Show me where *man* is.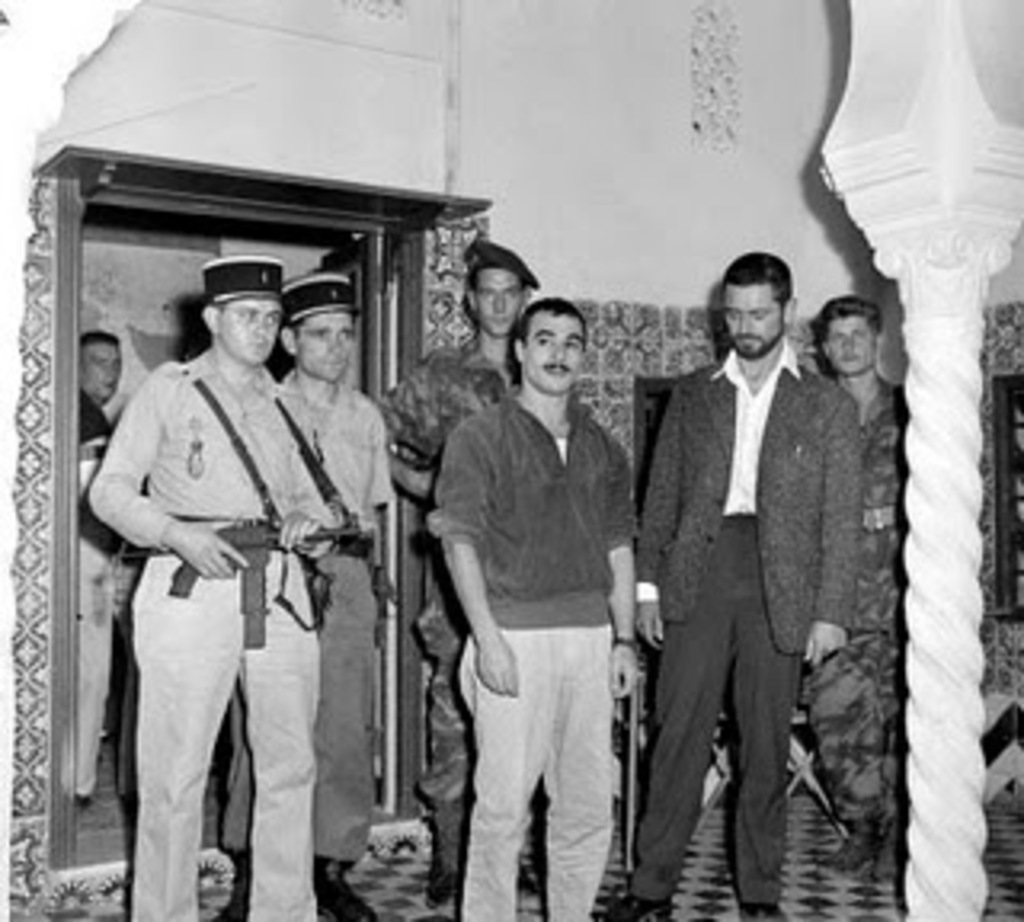
*man* is at box=[378, 237, 560, 916].
